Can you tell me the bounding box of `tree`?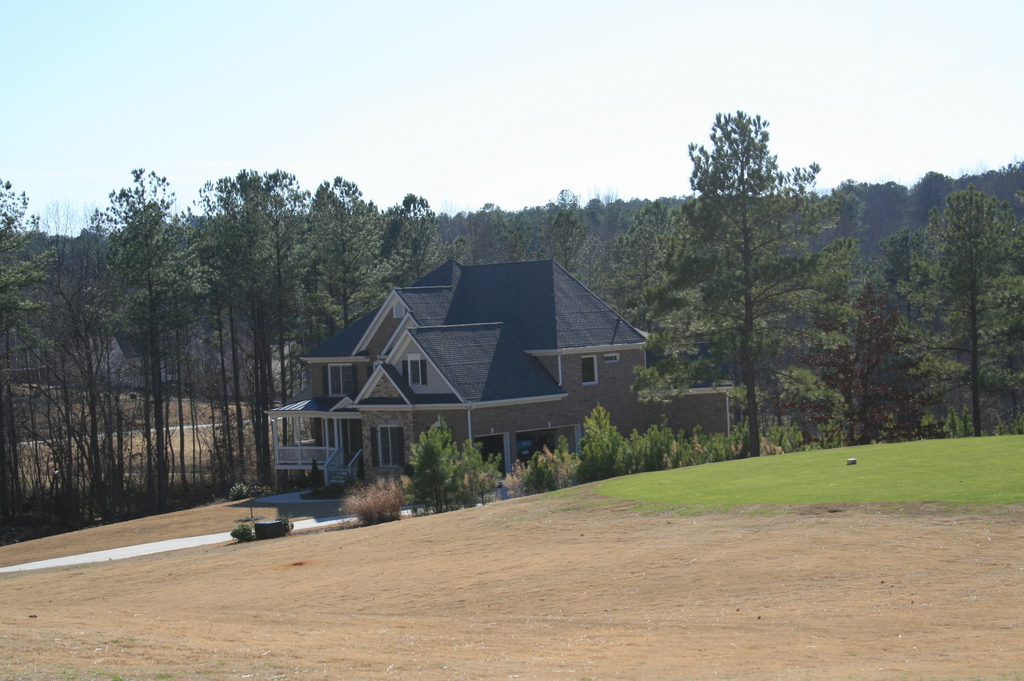
909:156:1014:395.
